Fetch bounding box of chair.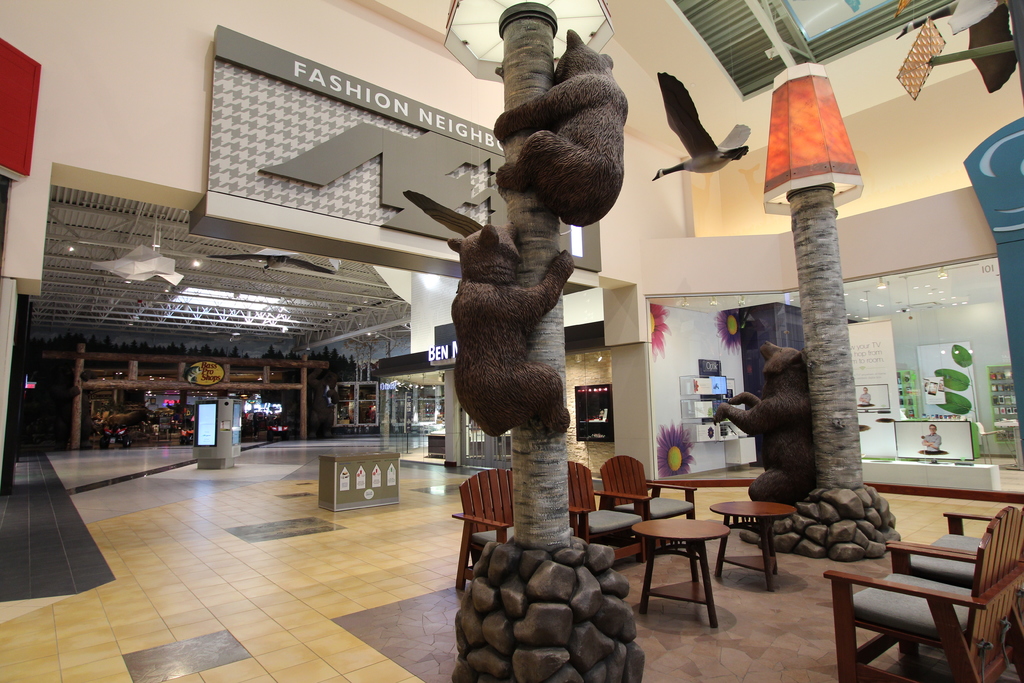
Bbox: bbox(565, 462, 652, 568).
